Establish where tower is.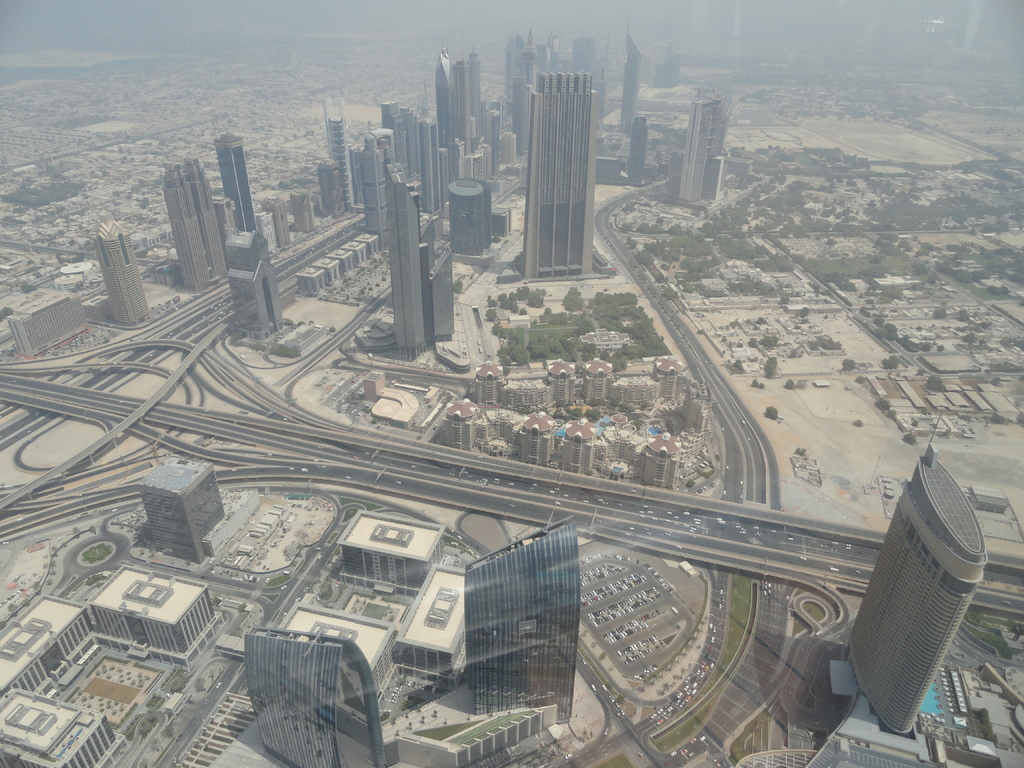
Established at BBox(461, 518, 578, 726).
